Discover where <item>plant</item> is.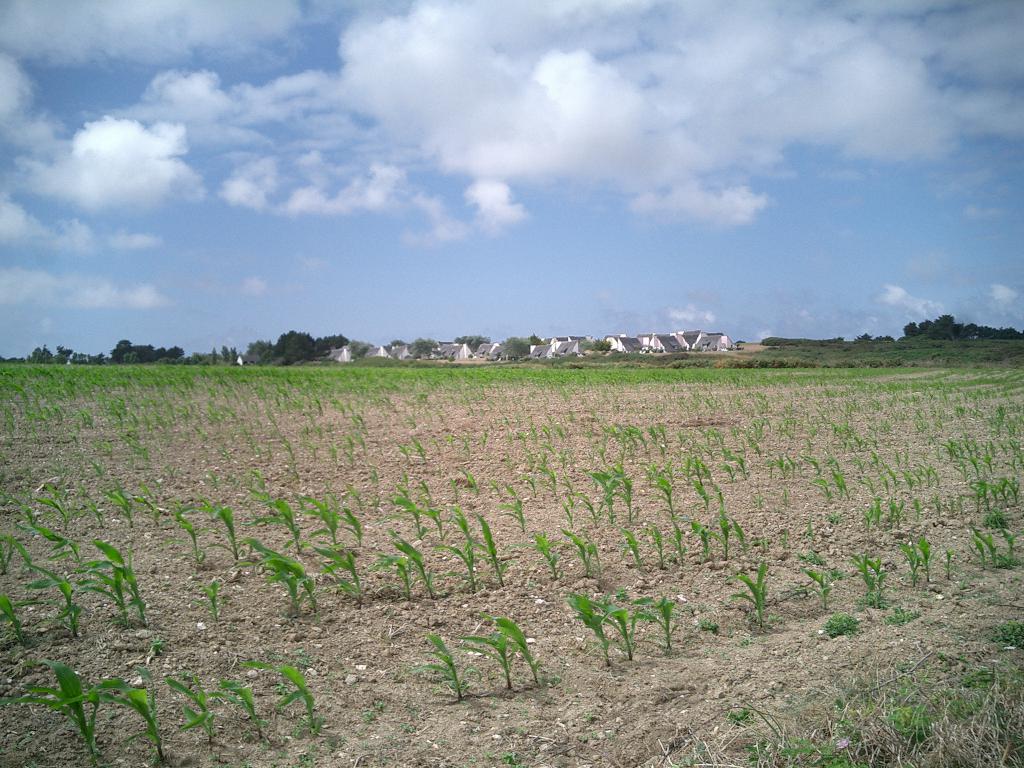
Discovered at rect(238, 538, 321, 616).
